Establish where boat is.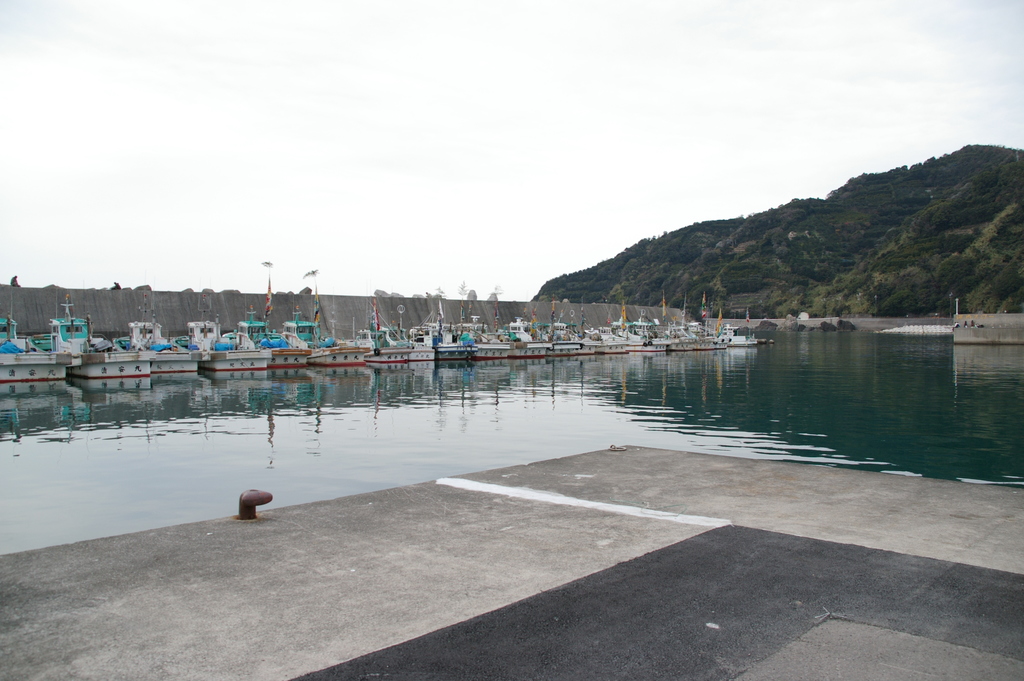
Established at <box>594,310,634,359</box>.
